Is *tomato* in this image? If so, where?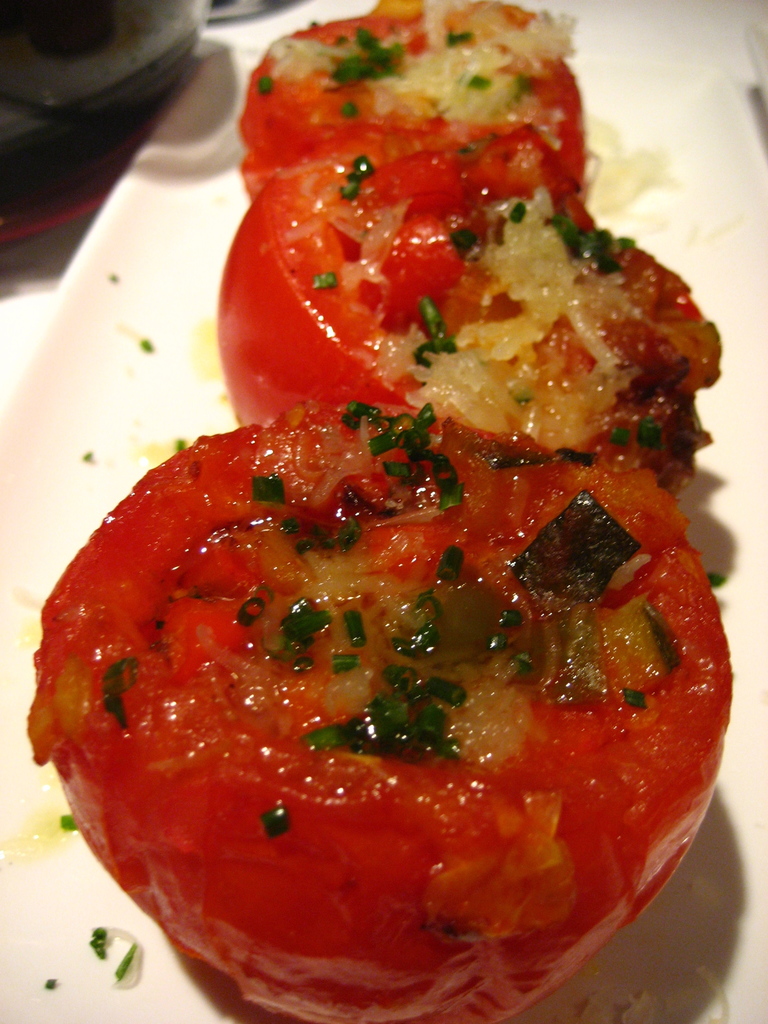
Yes, at (left=219, top=142, right=730, bottom=457).
